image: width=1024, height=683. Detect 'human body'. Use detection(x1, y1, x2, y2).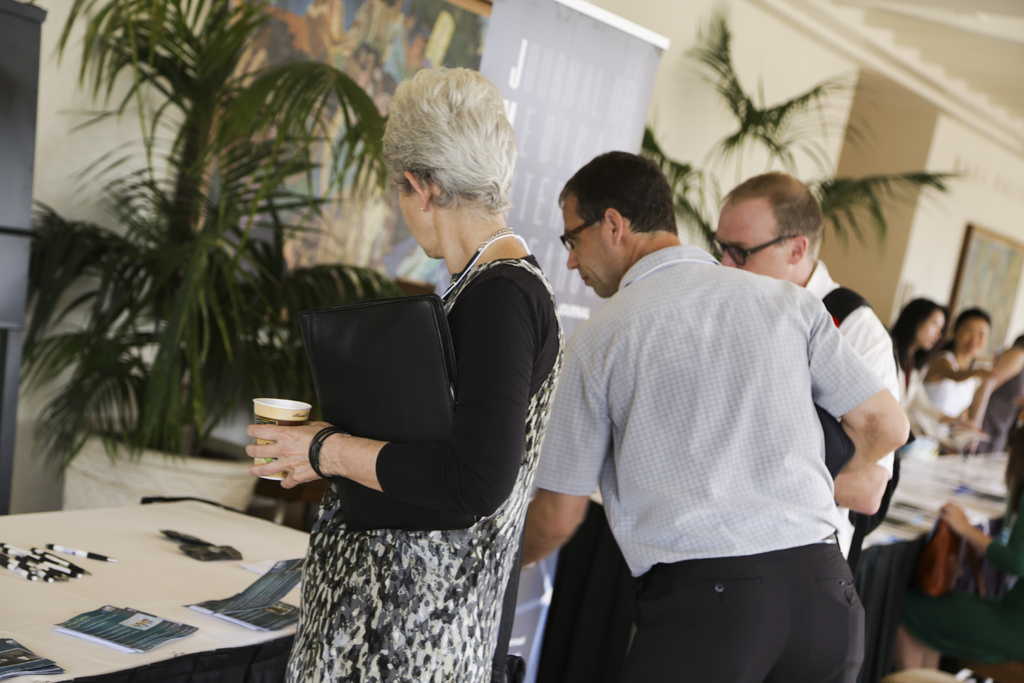
detection(710, 169, 897, 600).
